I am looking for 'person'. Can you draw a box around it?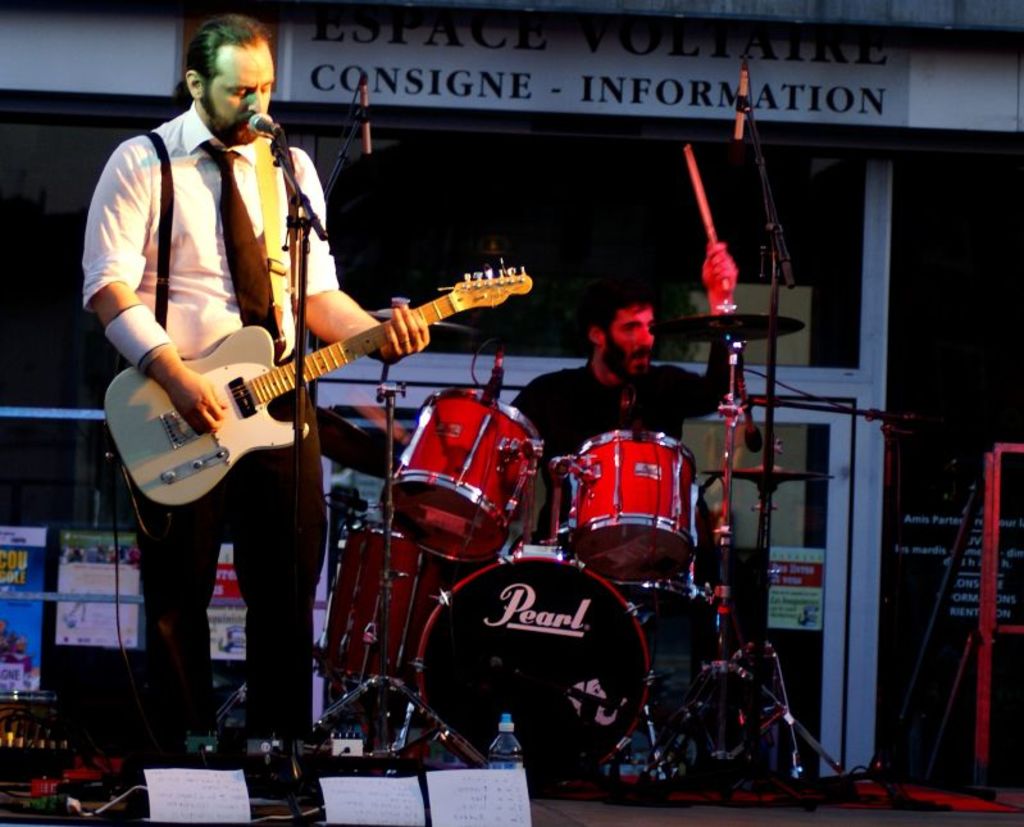
Sure, the bounding box is locate(78, 12, 425, 826).
